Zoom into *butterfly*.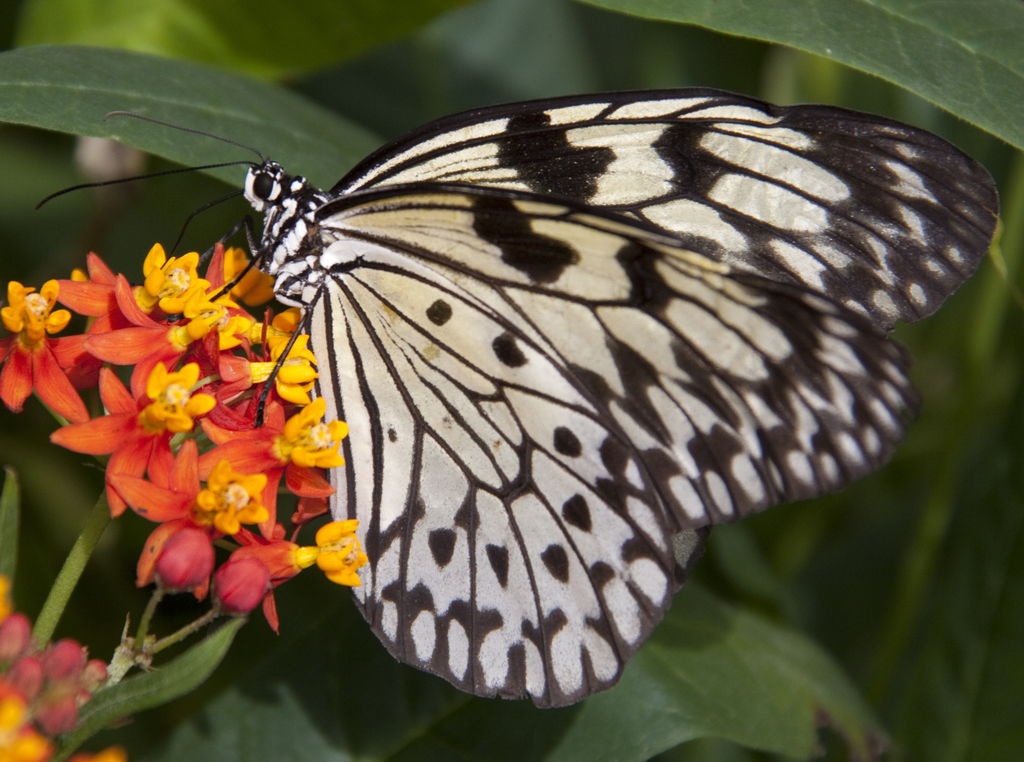
Zoom target: 174 61 924 738.
